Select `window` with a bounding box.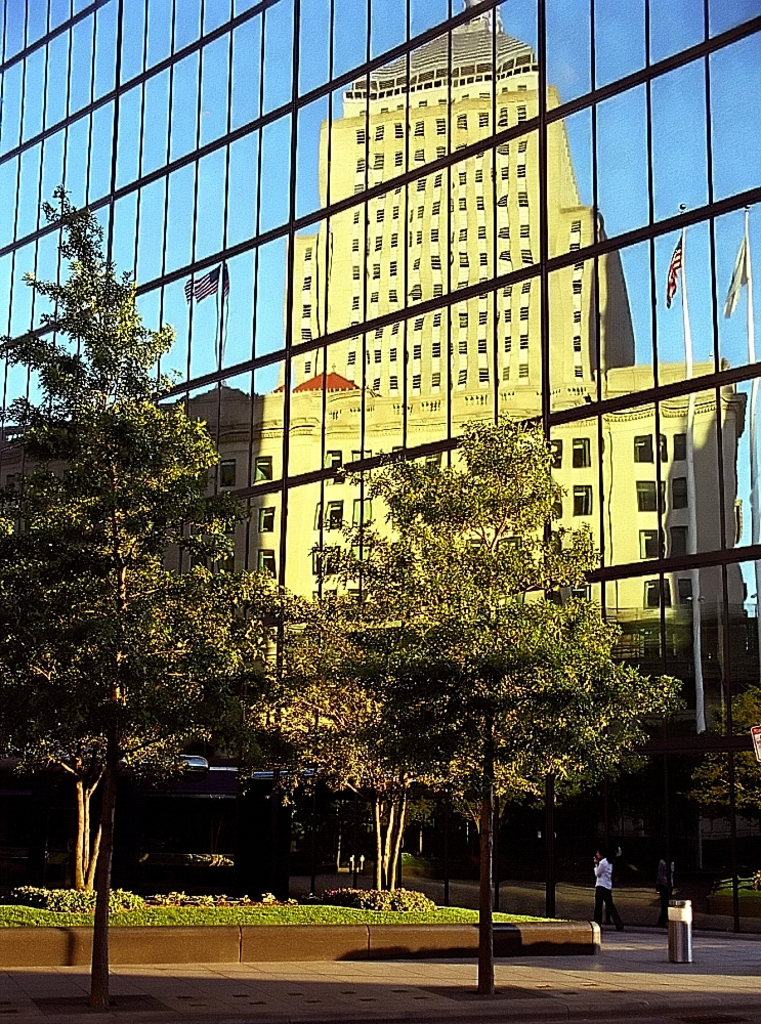
(570, 435, 592, 464).
